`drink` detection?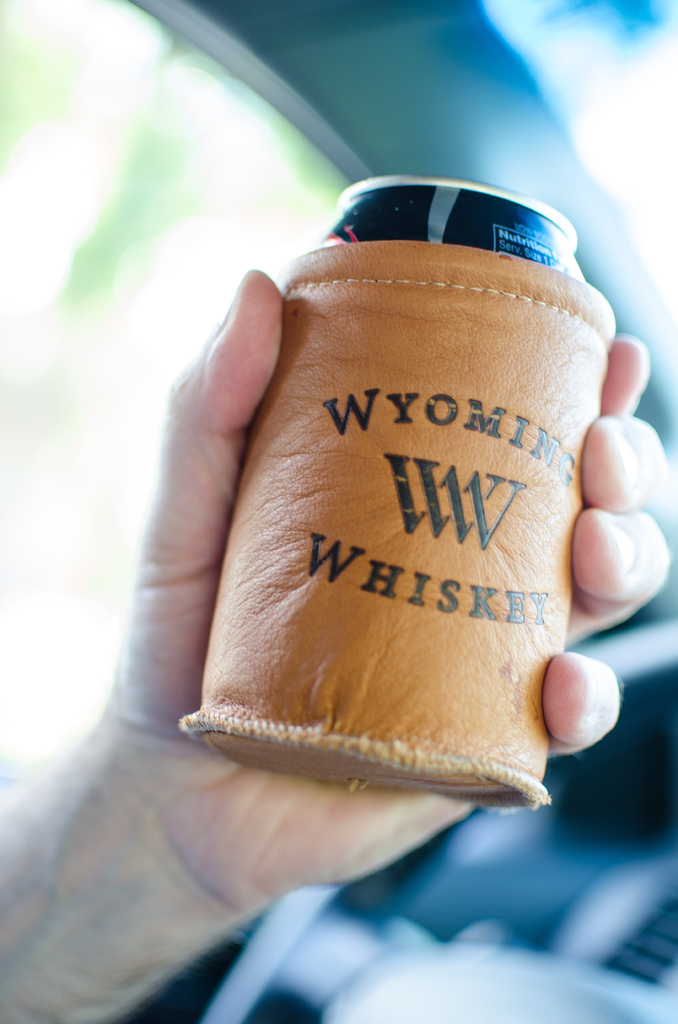
detection(205, 210, 615, 785)
